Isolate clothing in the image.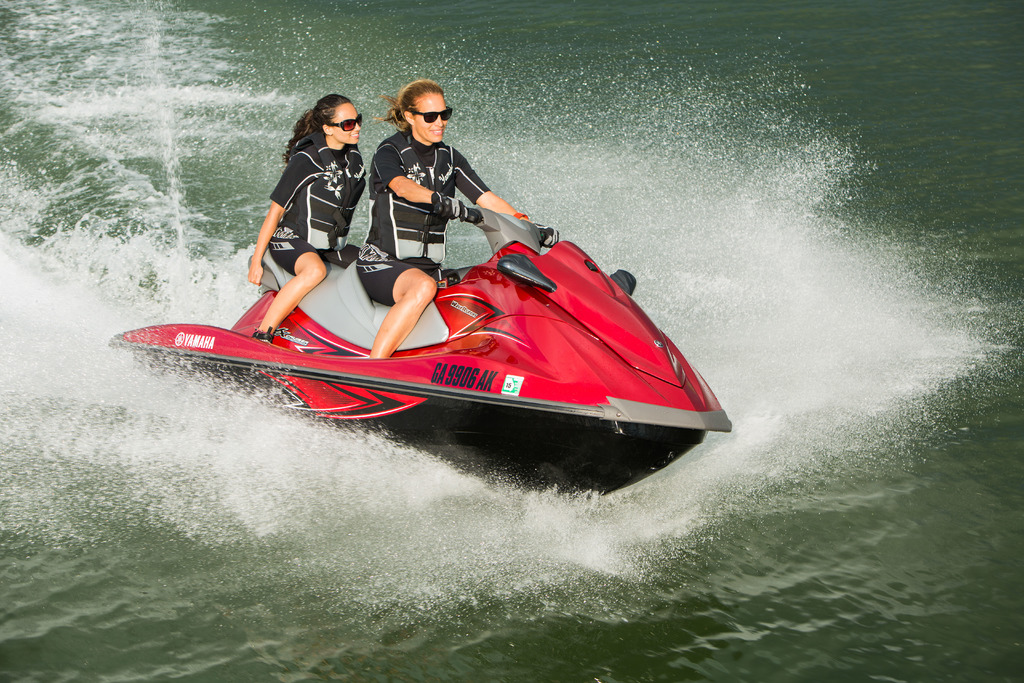
Isolated region: <bbox>357, 129, 492, 309</bbox>.
